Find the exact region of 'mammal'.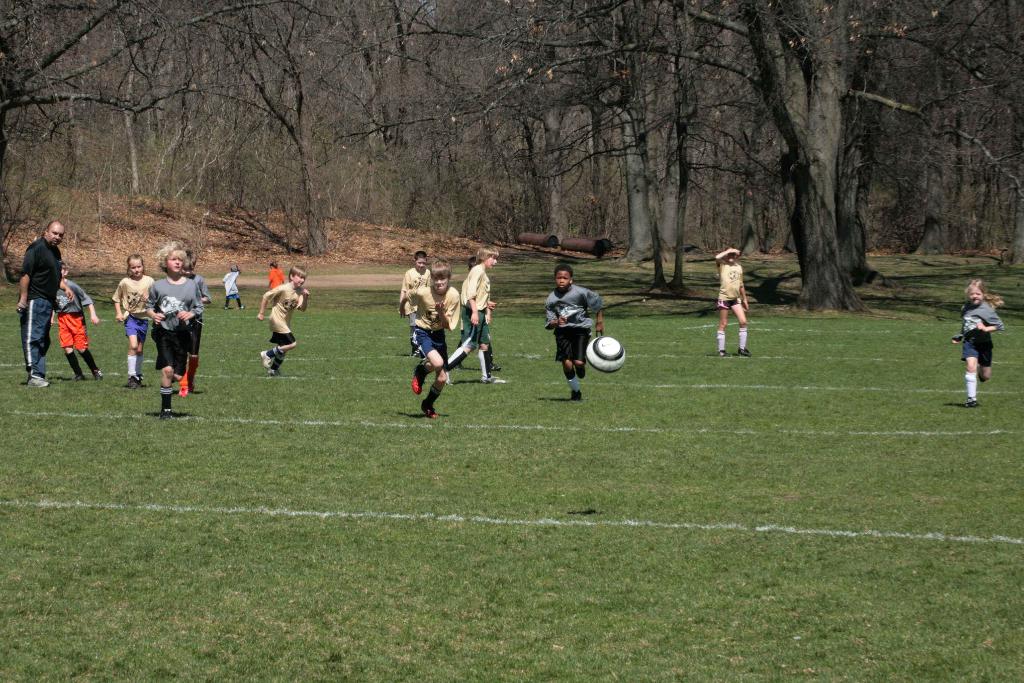
Exact region: locate(259, 268, 310, 378).
